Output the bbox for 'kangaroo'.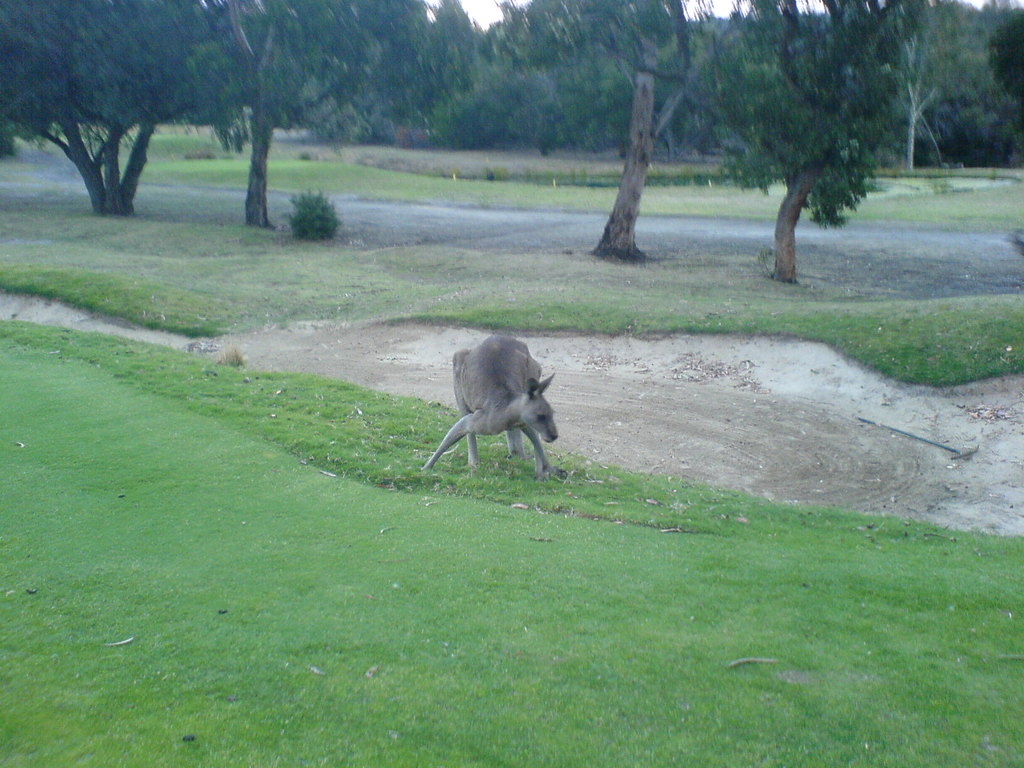
424,333,558,480.
